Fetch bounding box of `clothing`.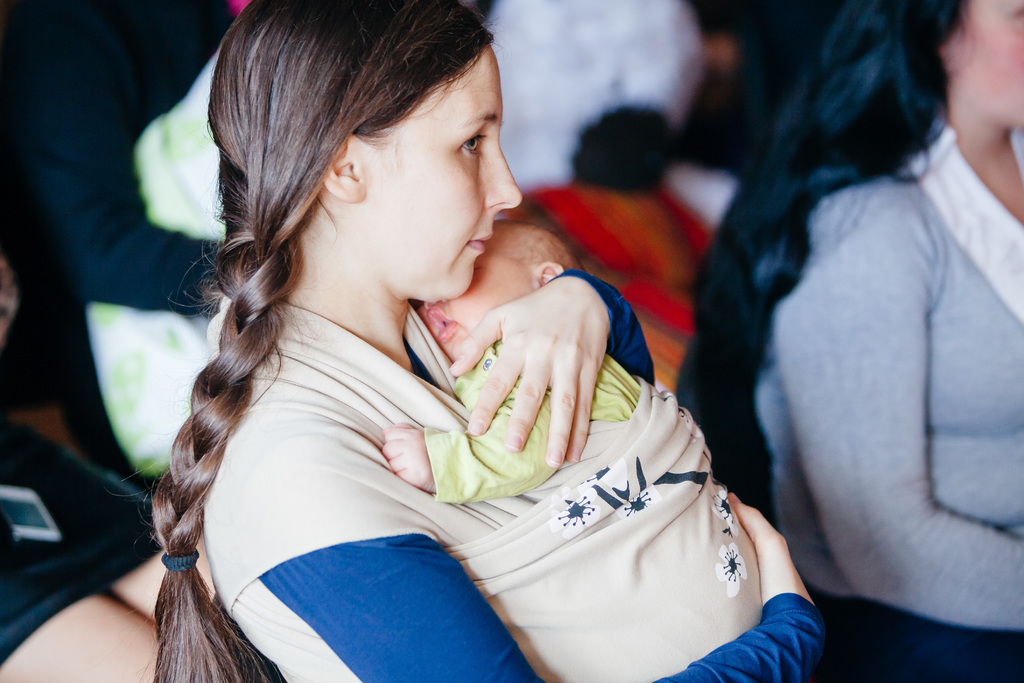
Bbox: 540, 170, 704, 366.
